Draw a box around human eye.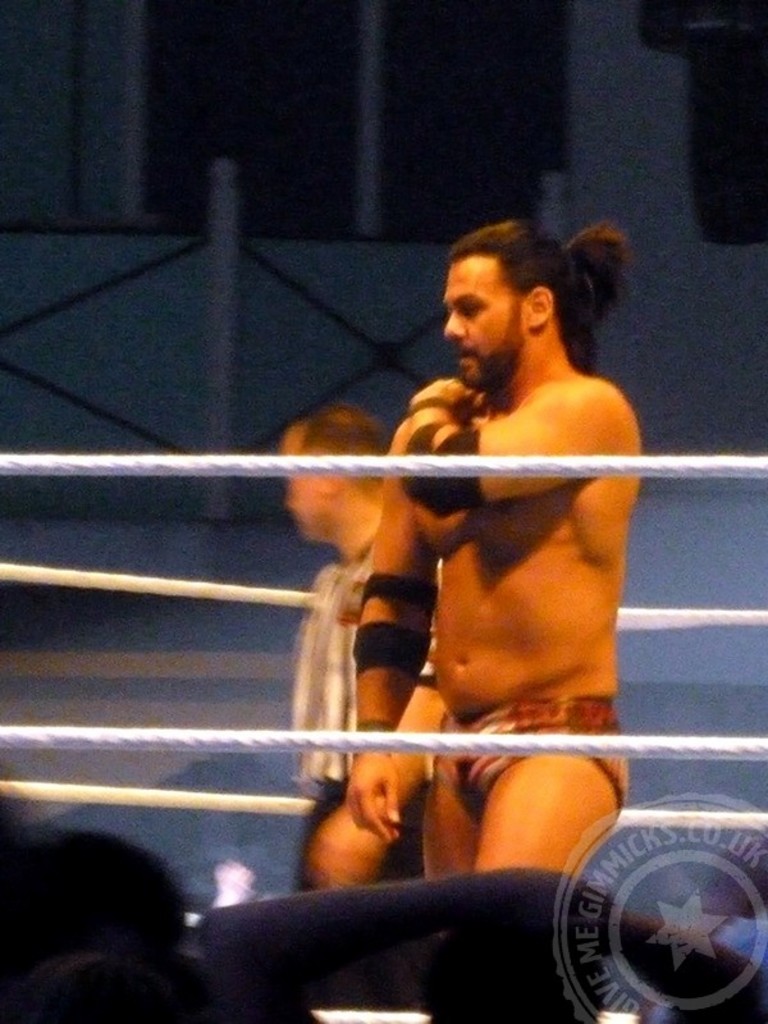
bbox=[458, 301, 481, 314].
